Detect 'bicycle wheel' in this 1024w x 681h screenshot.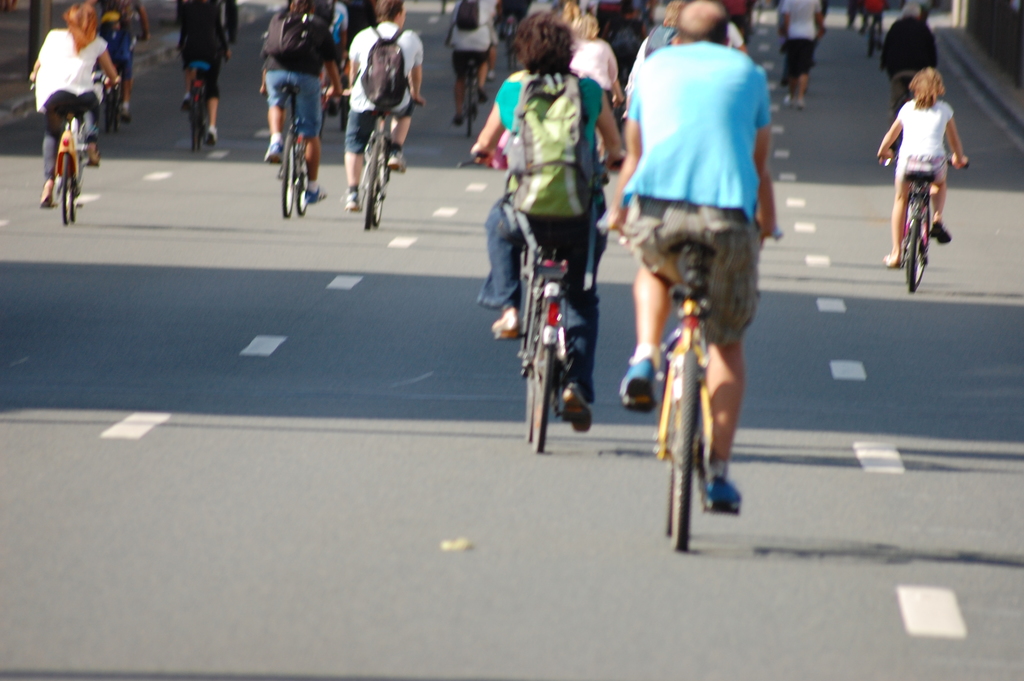
Detection: bbox=[187, 88, 198, 151].
